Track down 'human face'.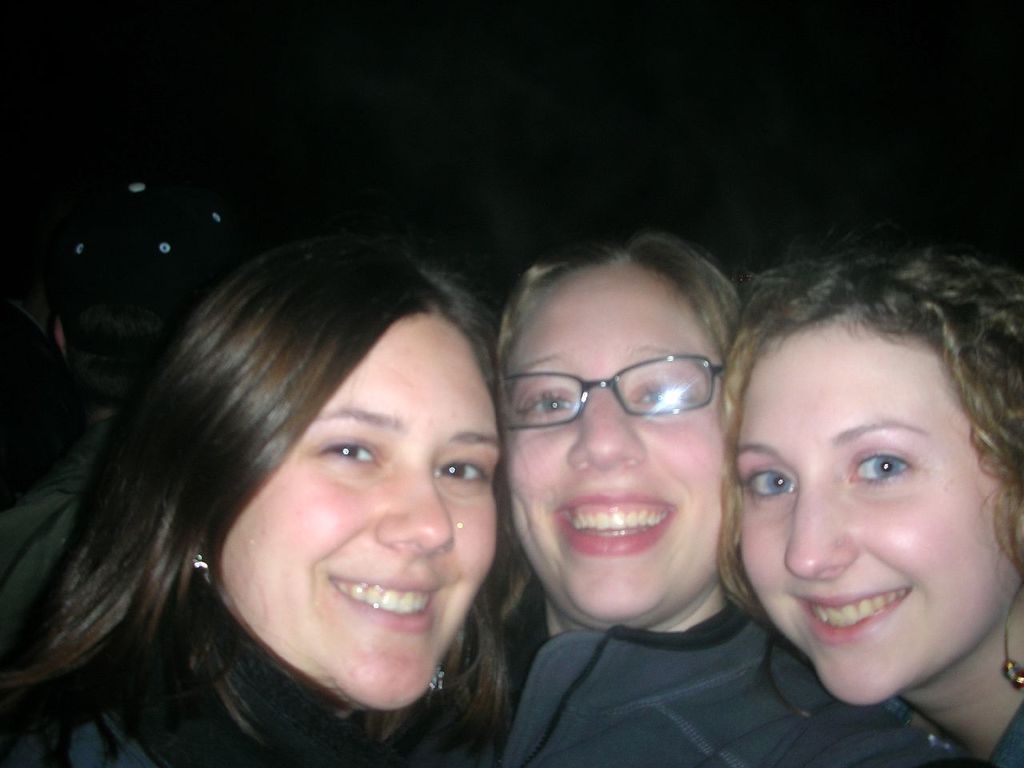
Tracked to Rect(207, 310, 502, 718).
